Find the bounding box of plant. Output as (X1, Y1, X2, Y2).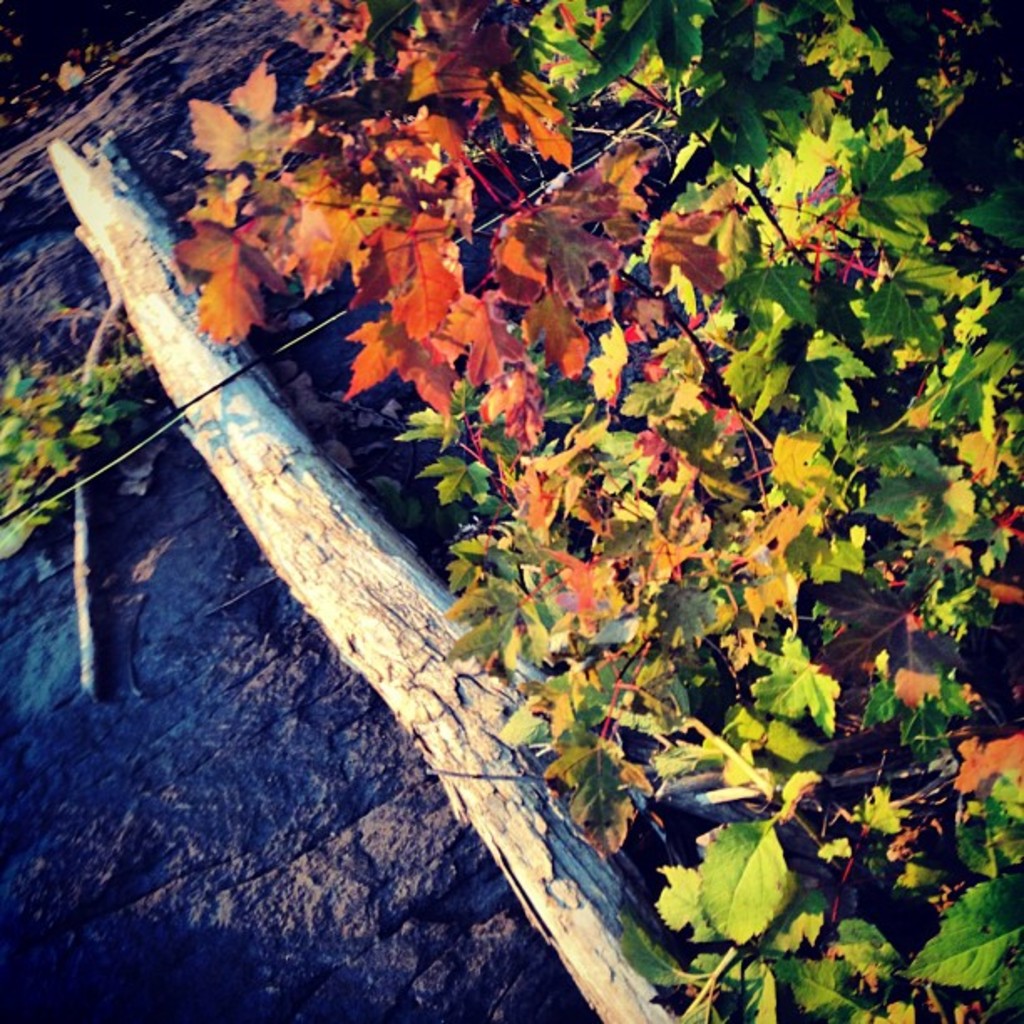
(0, 341, 187, 571).
